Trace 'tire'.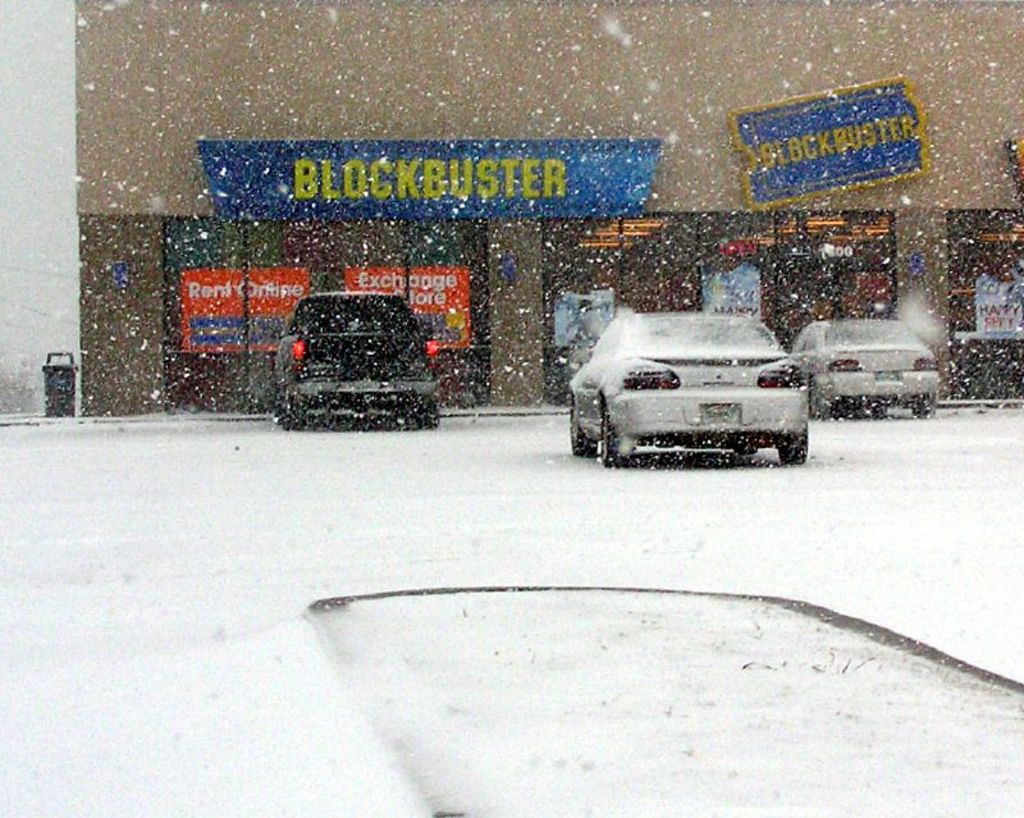
Traced to 270 390 278 425.
